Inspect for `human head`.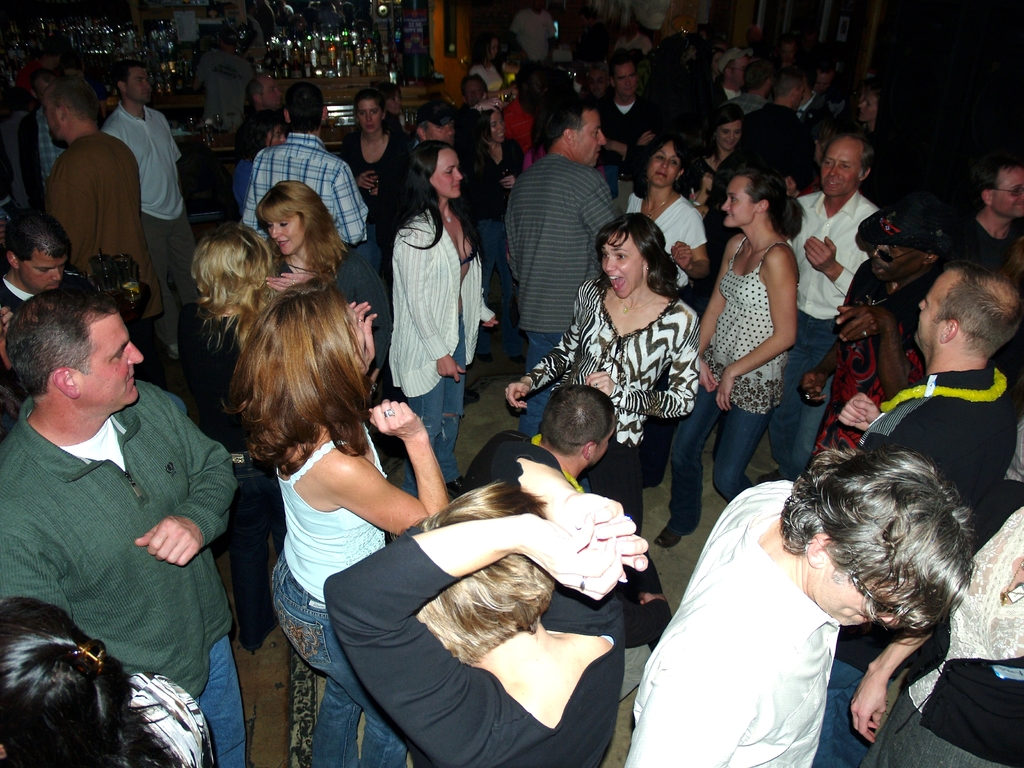
Inspection: x1=972 y1=162 x2=1023 y2=214.
